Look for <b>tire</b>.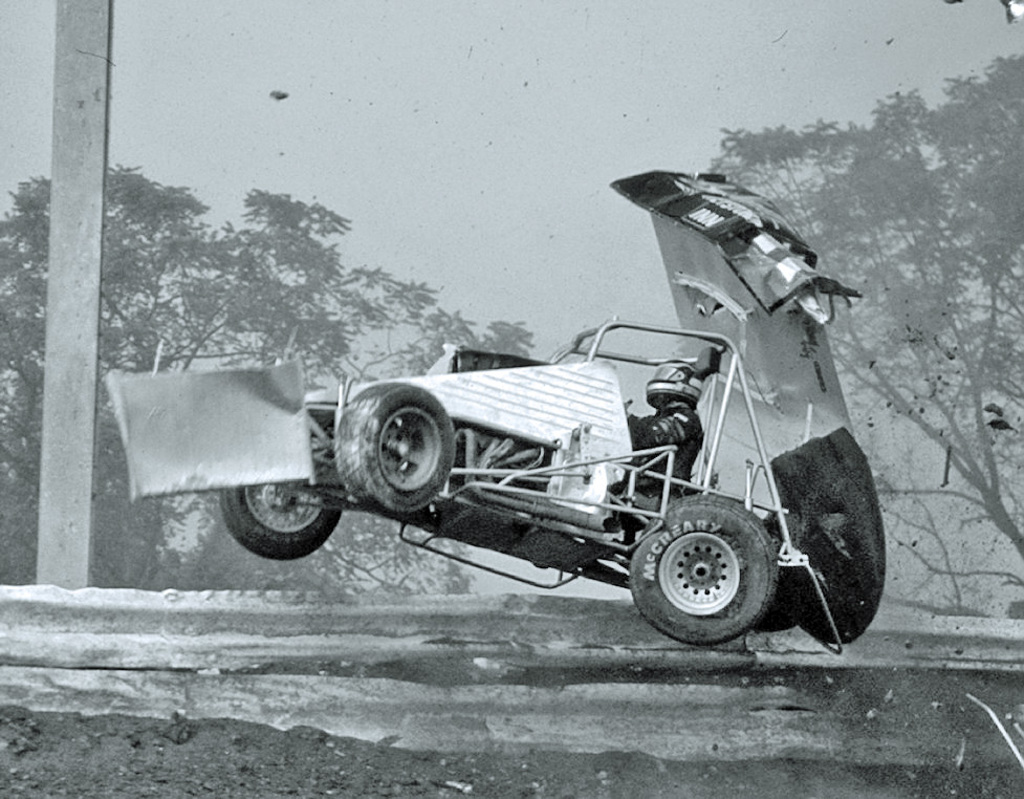
Found: BBox(634, 490, 782, 649).
